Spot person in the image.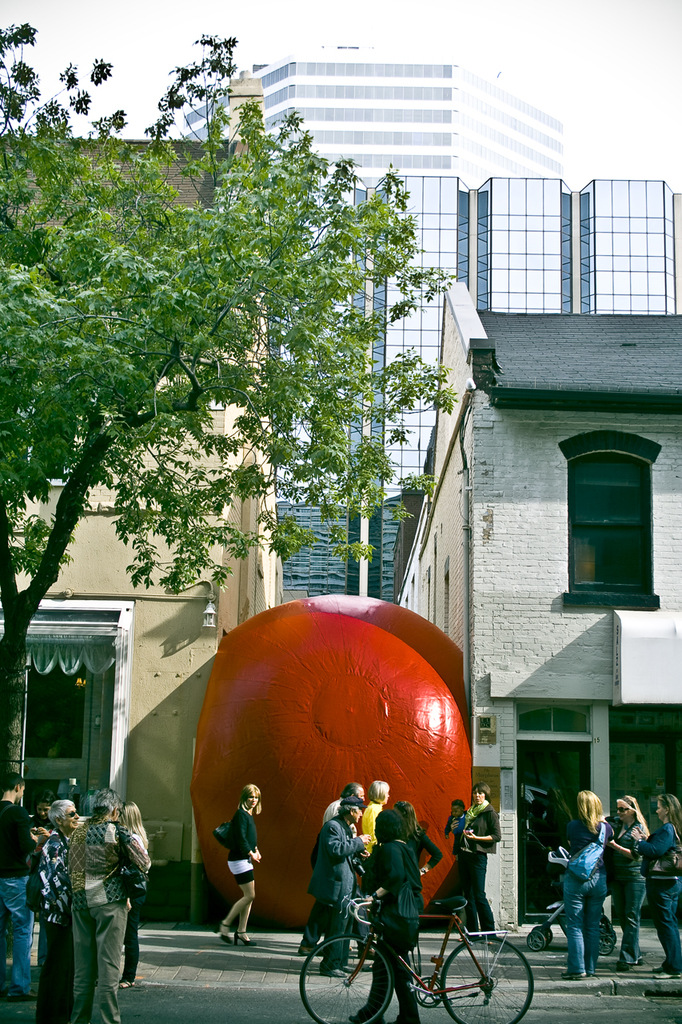
person found at l=108, t=799, r=156, b=982.
